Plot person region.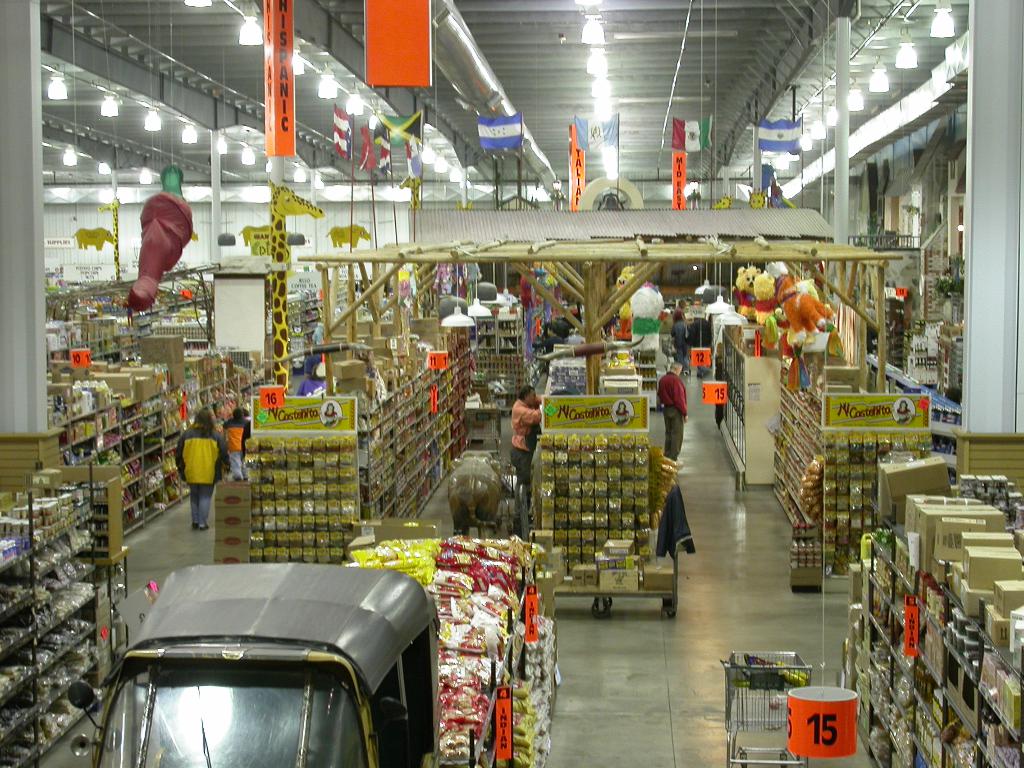
Plotted at x1=509, y1=383, x2=542, y2=498.
